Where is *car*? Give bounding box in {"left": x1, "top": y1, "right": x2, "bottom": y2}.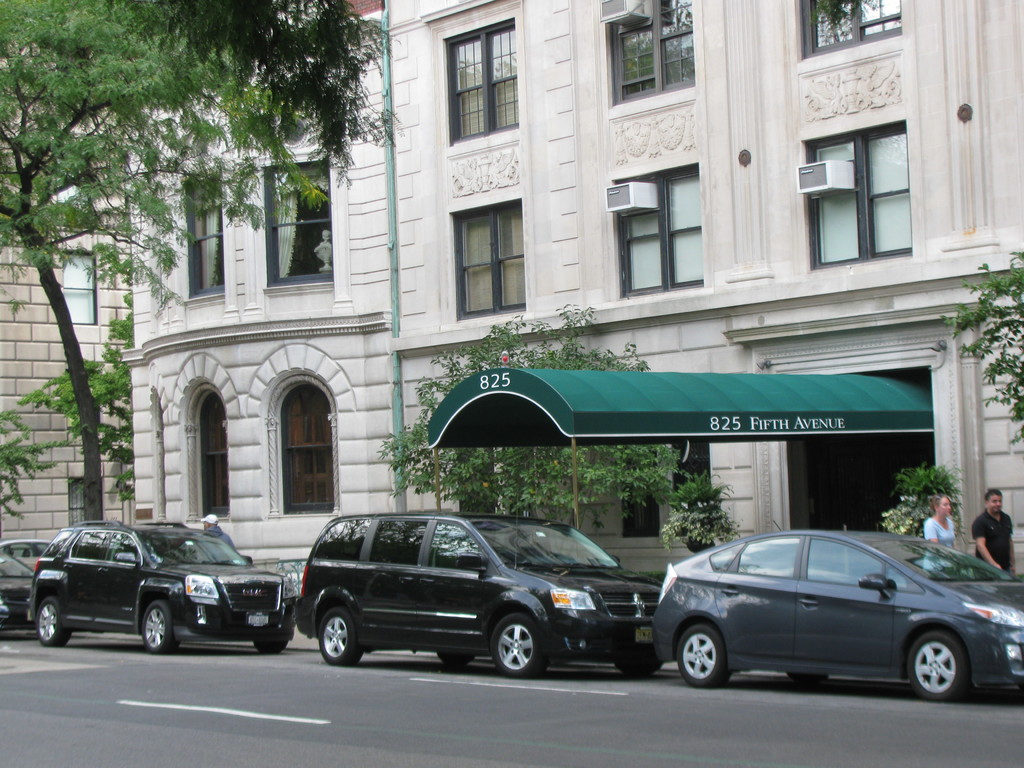
{"left": 25, "top": 520, "right": 296, "bottom": 654}.
